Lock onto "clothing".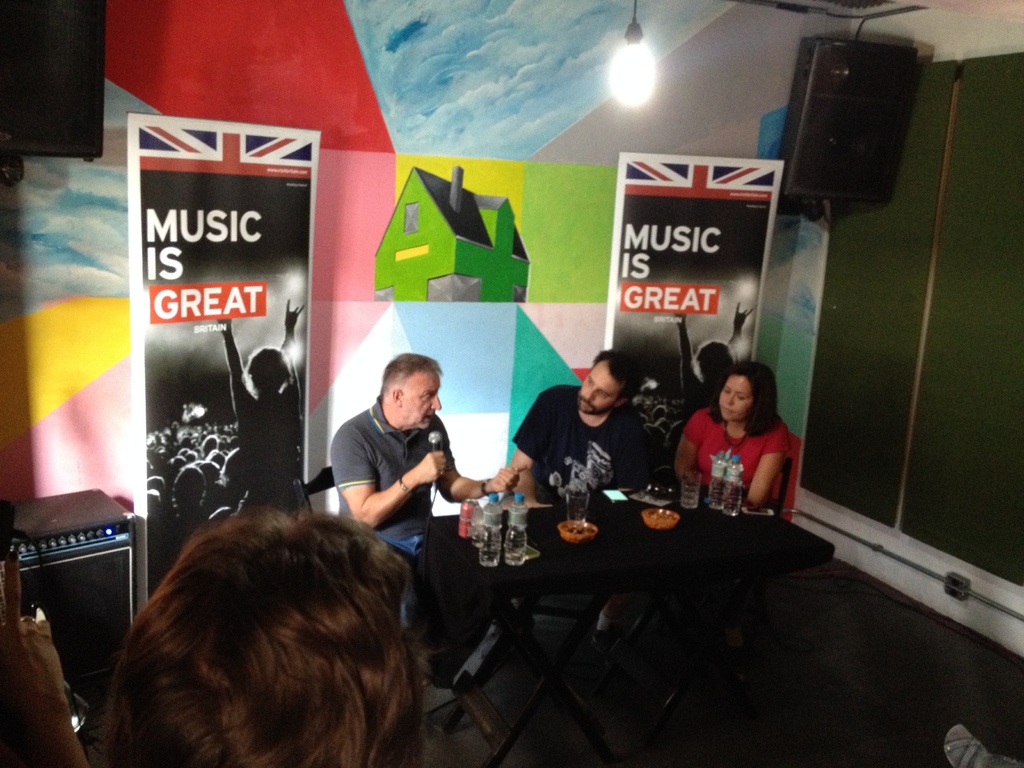
Locked: detection(687, 410, 794, 523).
